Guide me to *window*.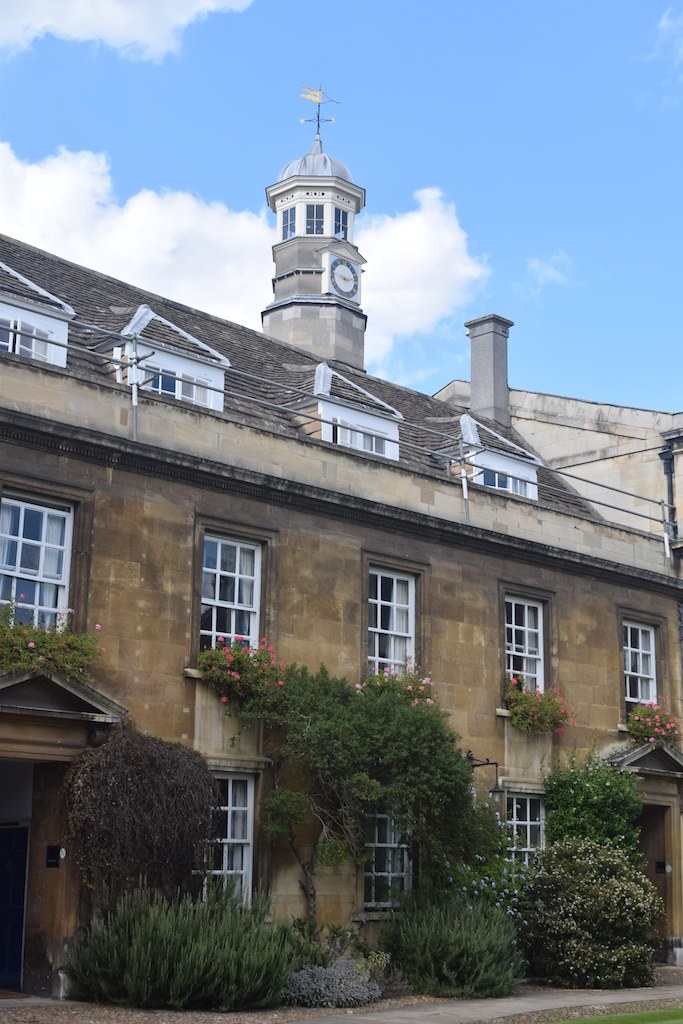
Guidance: x1=189 y1=537 x2=262 y2=675.
